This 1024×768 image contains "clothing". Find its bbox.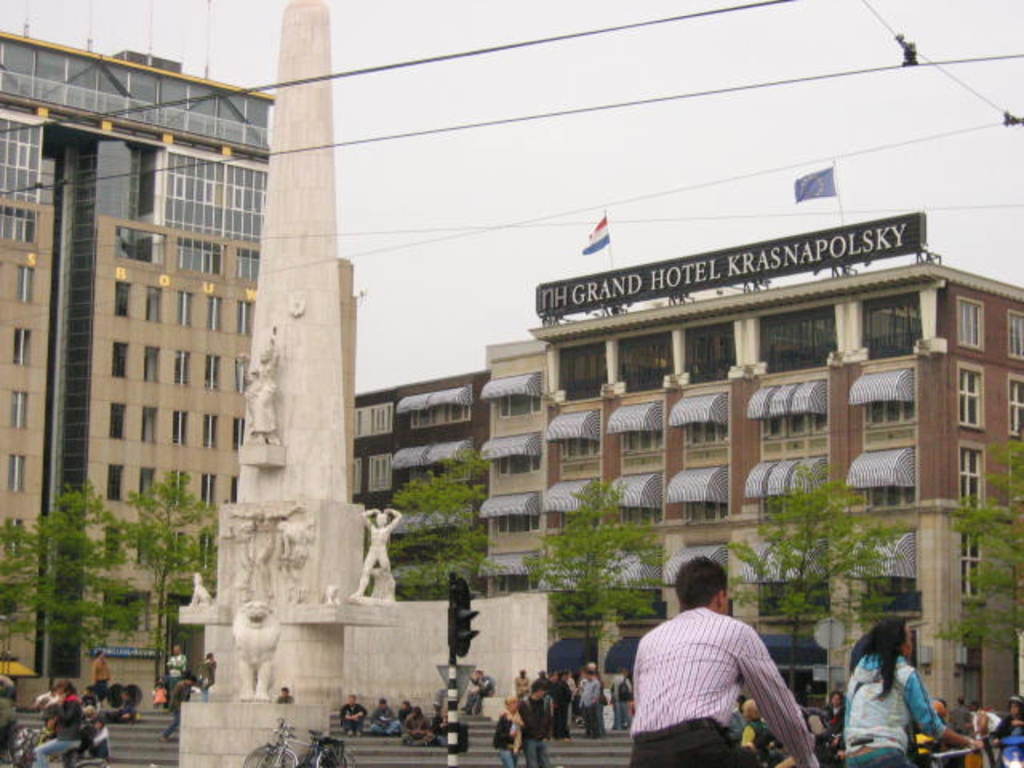
88 658 115 694.
